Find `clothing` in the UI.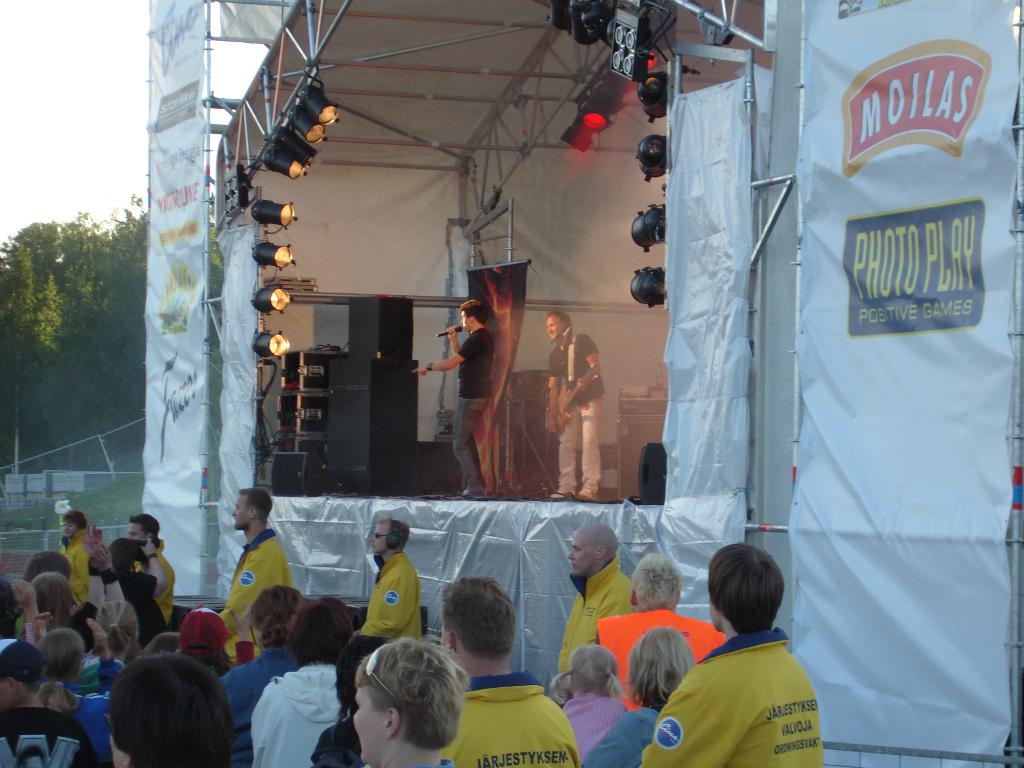
UI element at {"left": 561, "top": 691, "right": 634, "bottom": 764}.
